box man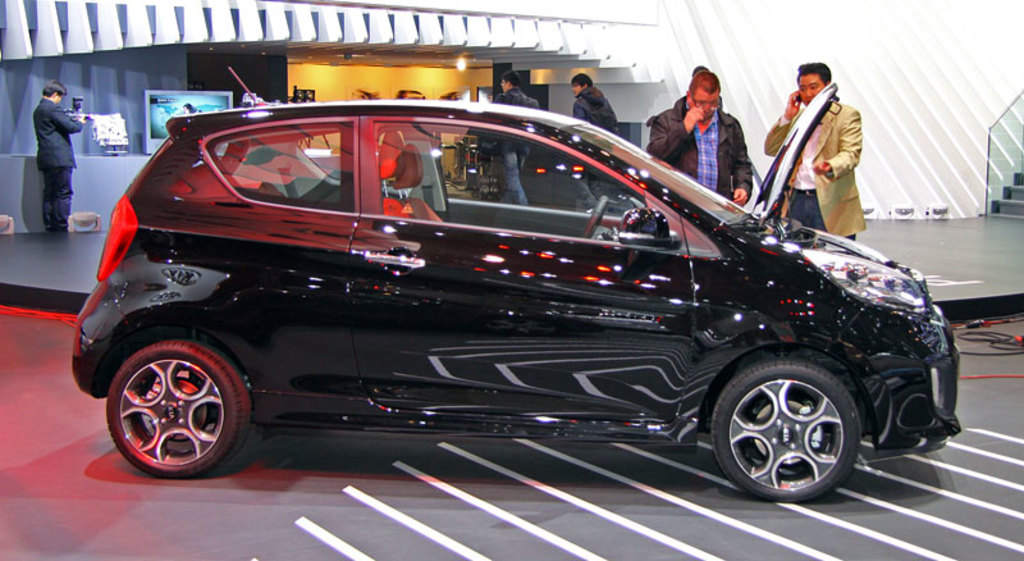
rect(490, 68, 544, 209)
